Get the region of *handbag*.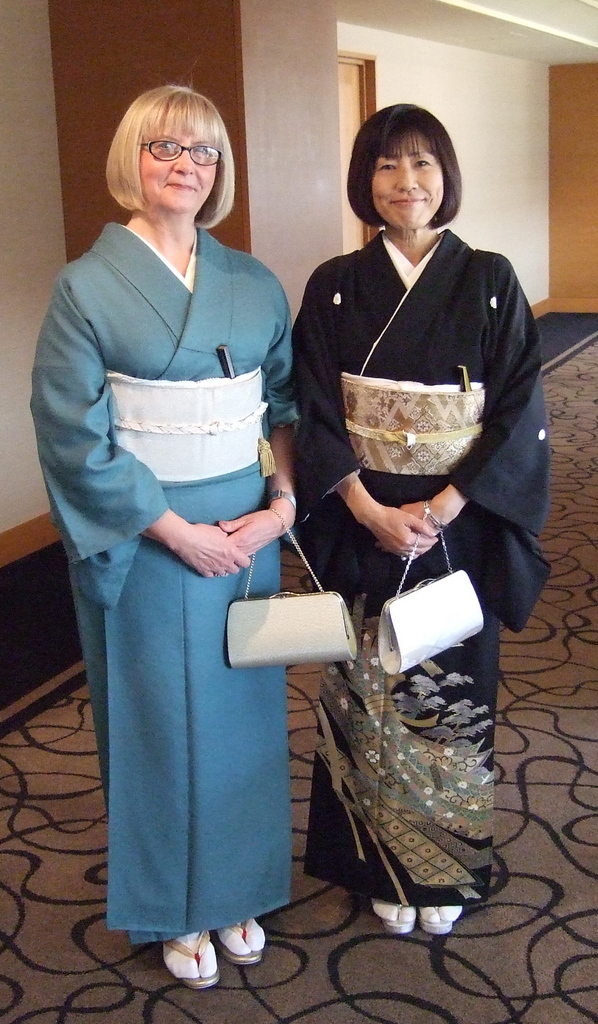
{"x1": 380, "y1": 512, "x2": 483, "y2": 678}.
